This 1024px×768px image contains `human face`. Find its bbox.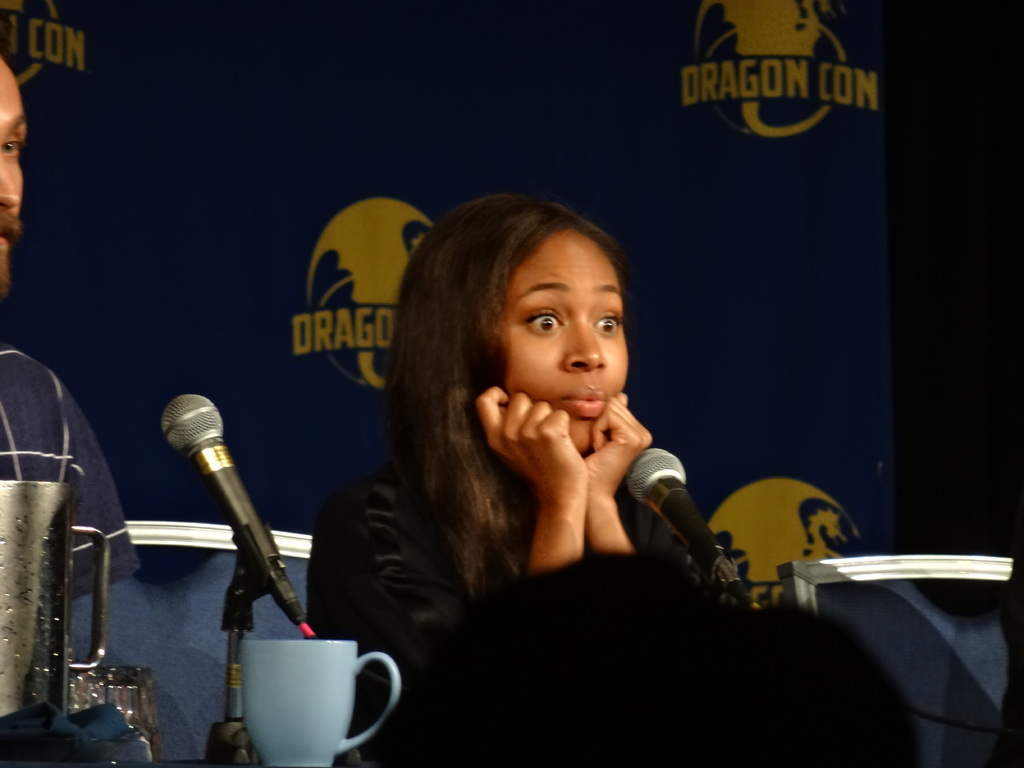
detection(494, 227, 626, 457).
